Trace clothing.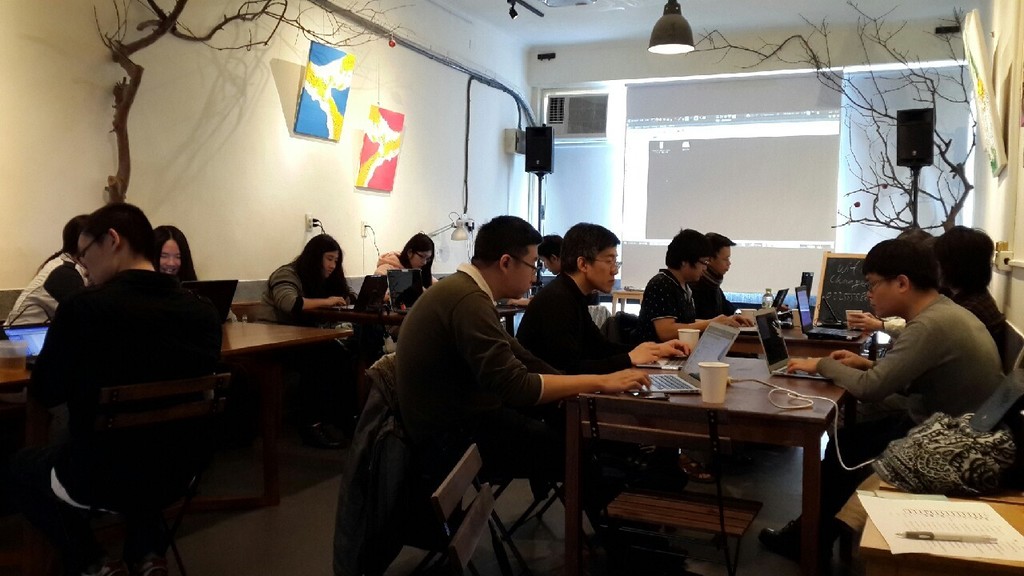
Traced to 516:275:628:378.
